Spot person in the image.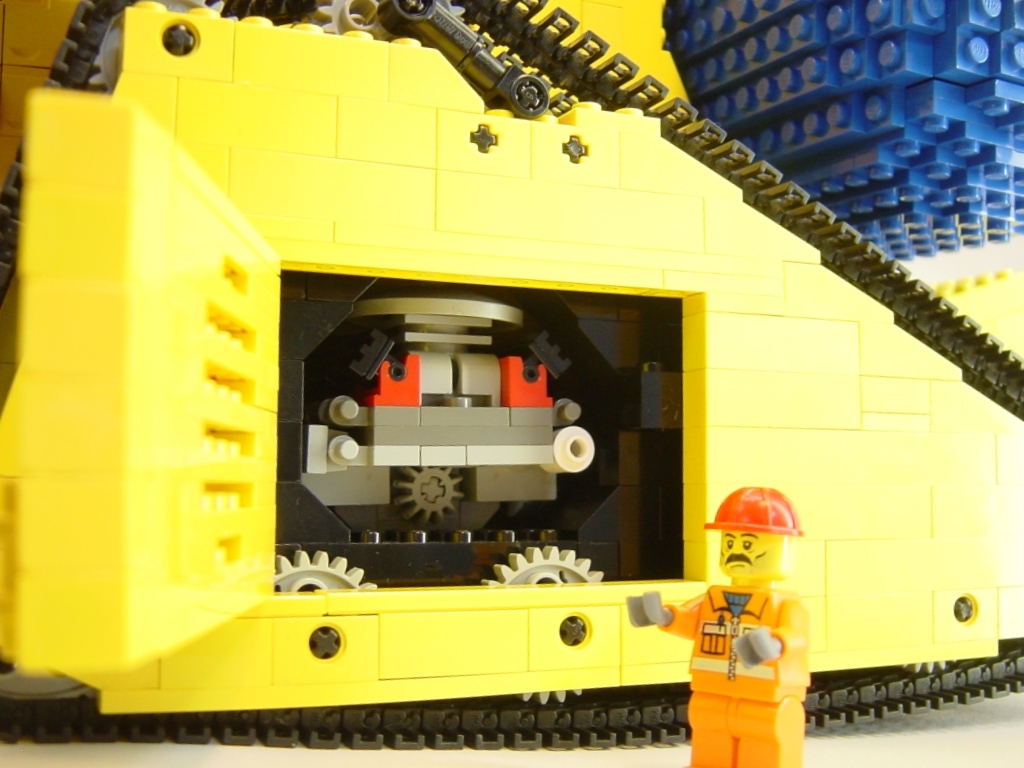
person found at bbox(659, 488, 806, 767).
